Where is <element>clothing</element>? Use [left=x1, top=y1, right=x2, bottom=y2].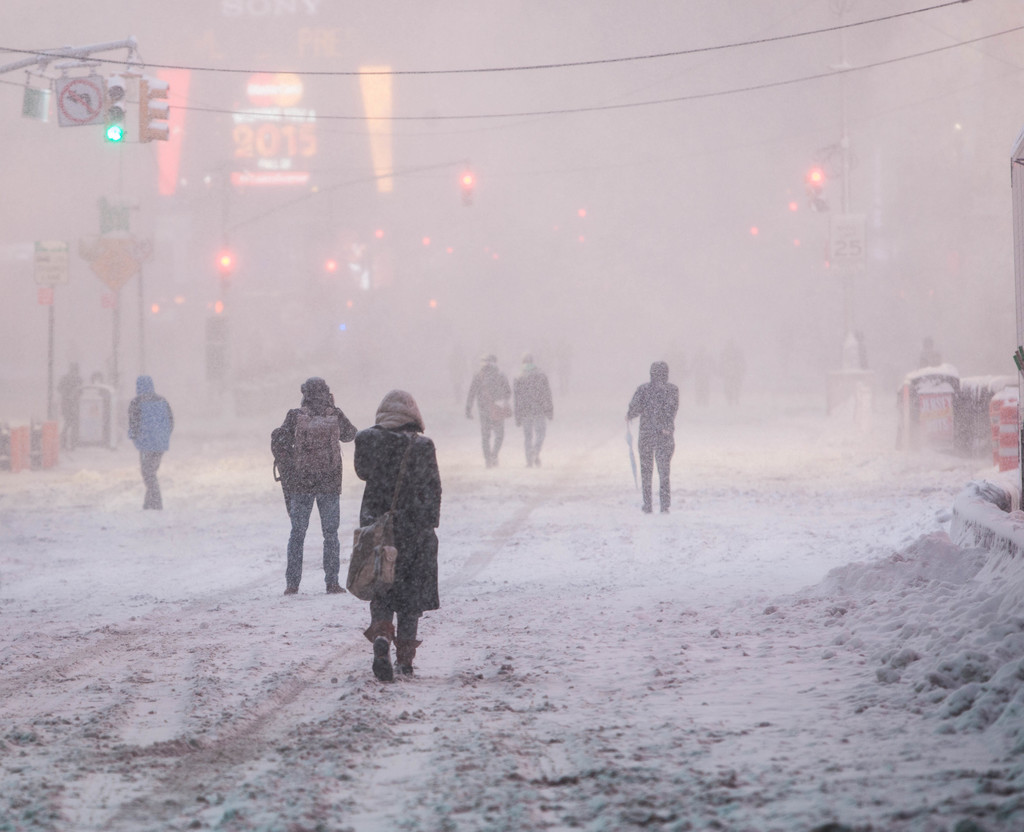
[left=340, top=380, right=445, bottom=661].
